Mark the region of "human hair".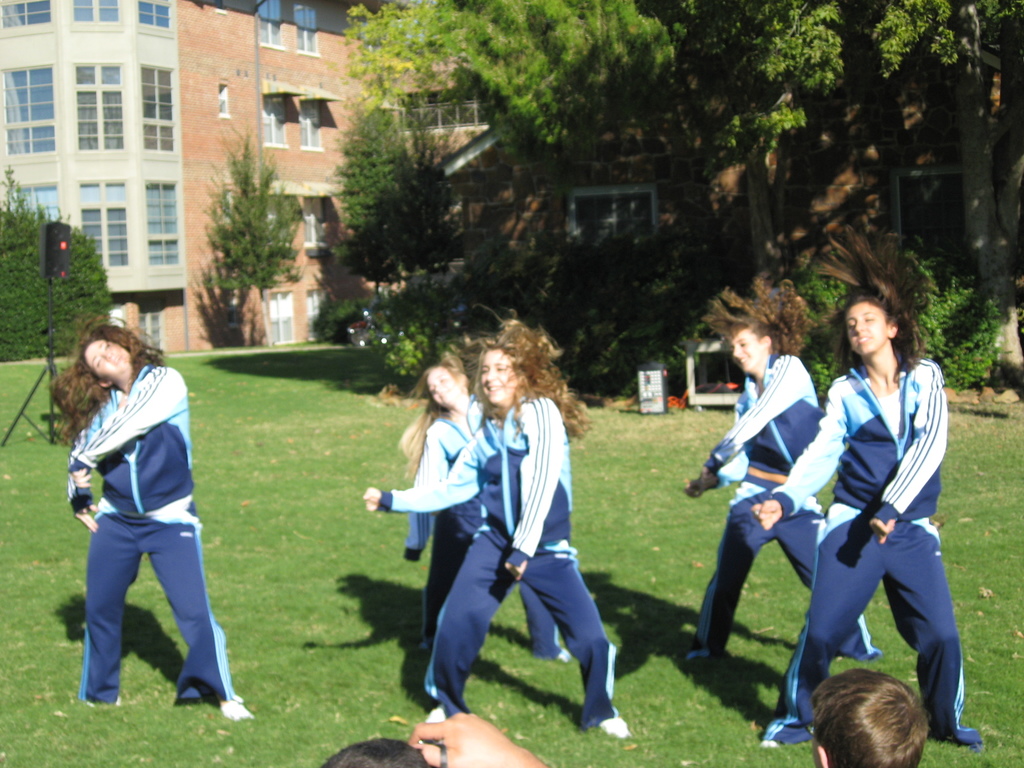
Region: l=315, t=736, r=430, b=767.
